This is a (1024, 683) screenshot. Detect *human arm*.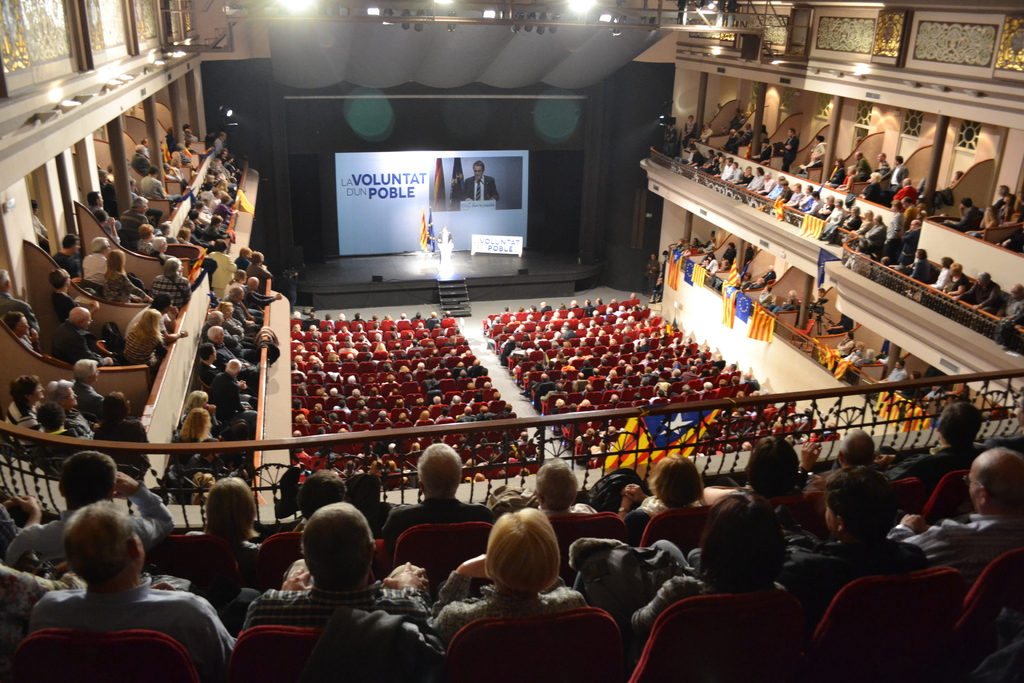
{"x1": 254, "y1": 289, "x2": 273, "y2": 300}.
